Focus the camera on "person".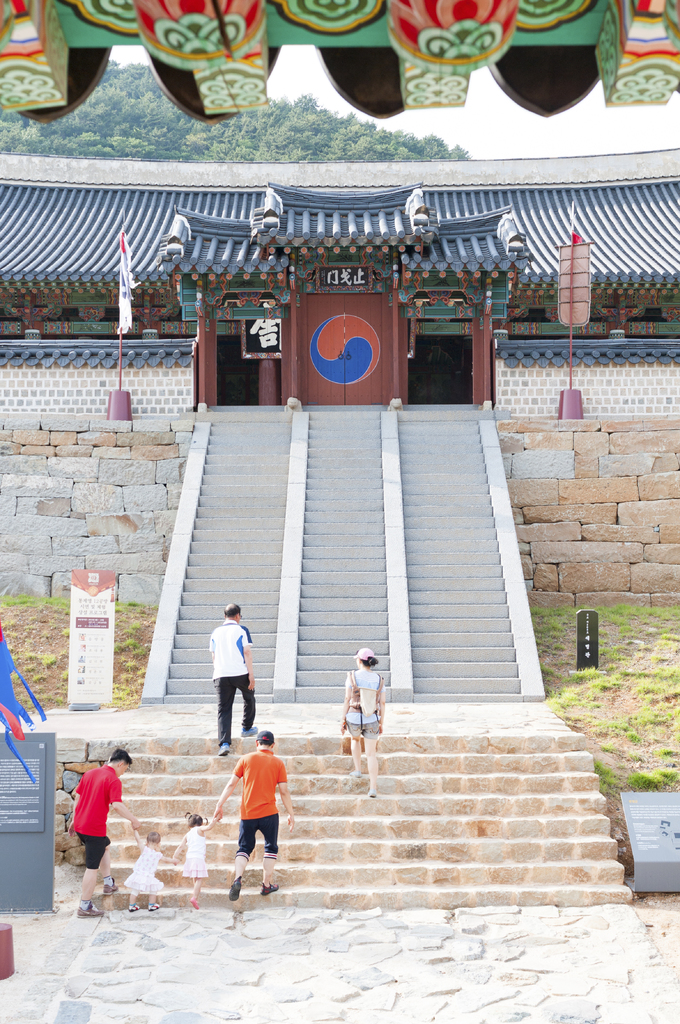
Focus region: left=209, top=601, right=267, bottom=765.
